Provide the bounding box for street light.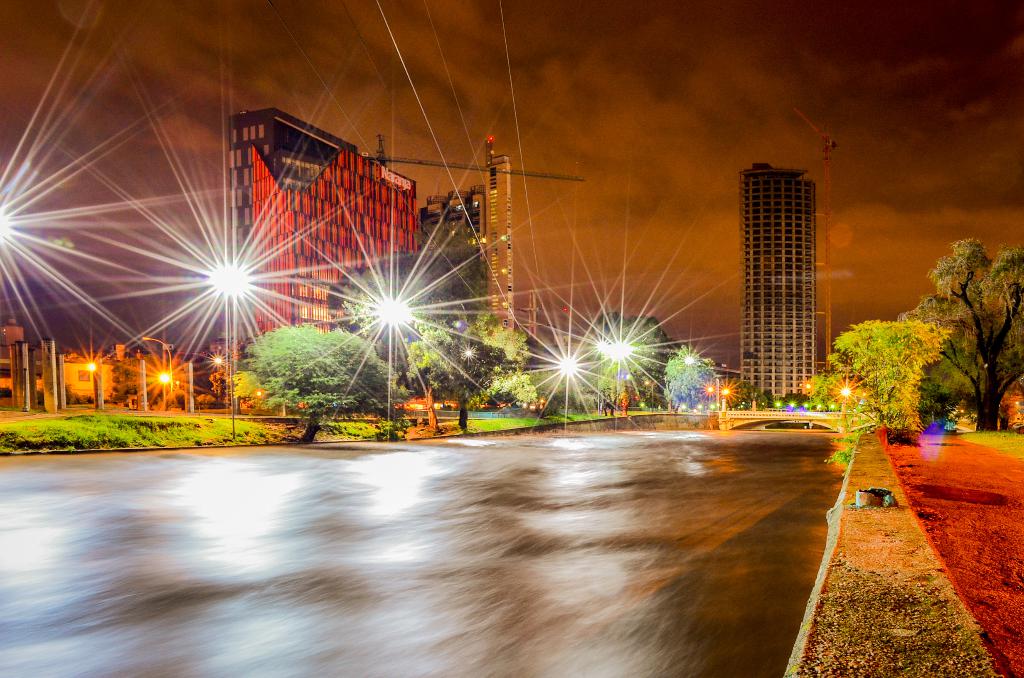
rect(369, 286, 409, 416).
